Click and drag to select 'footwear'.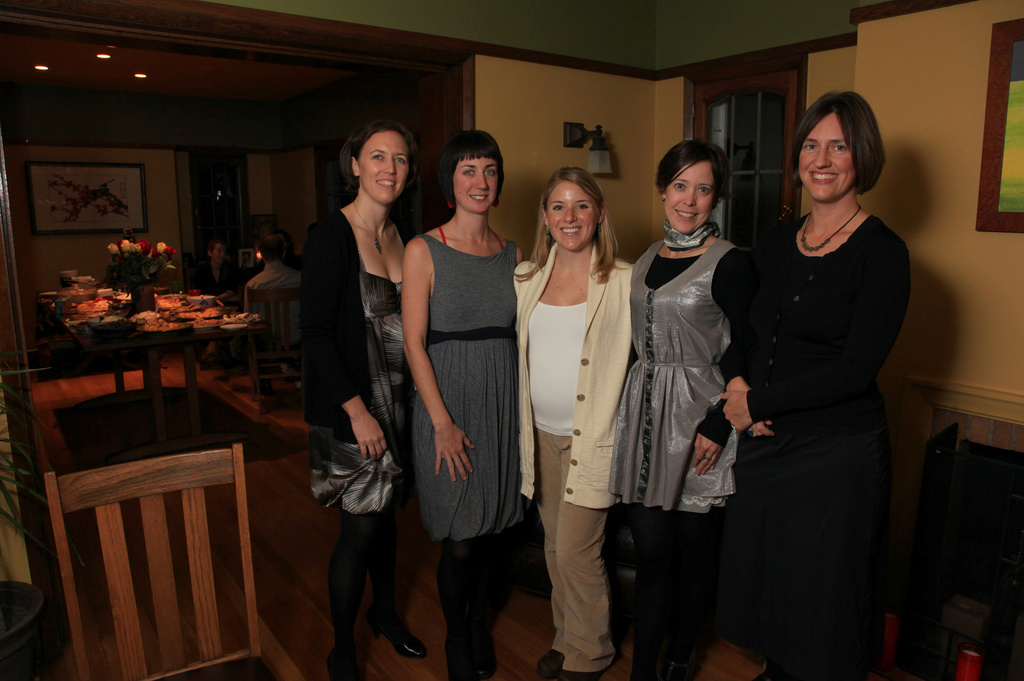
Selection: crop(654, 657, 694, 680).
